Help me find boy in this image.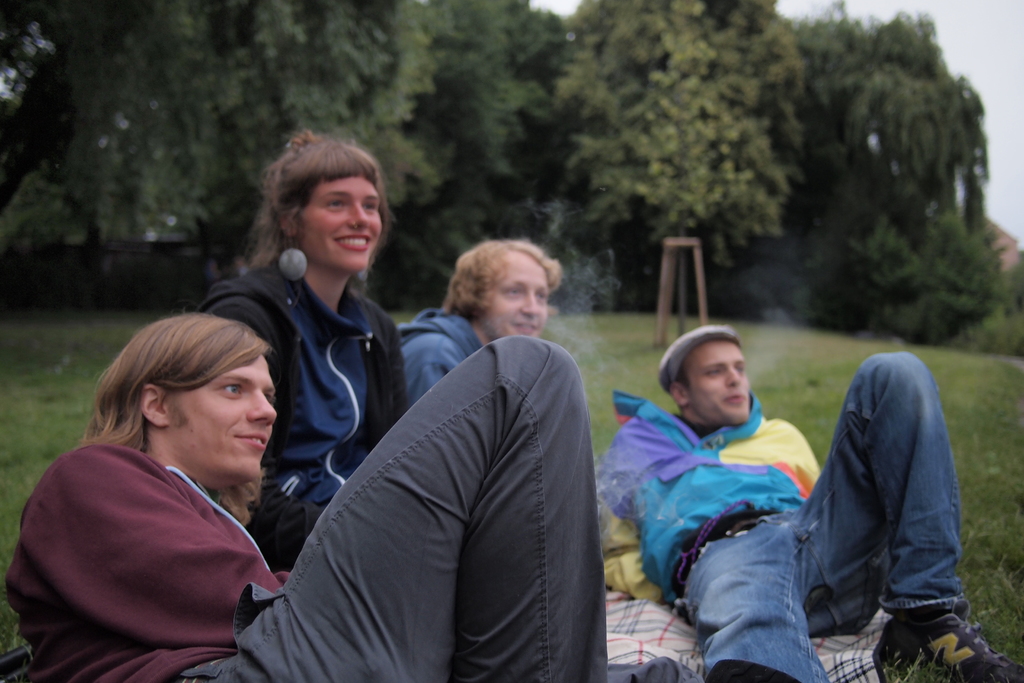
Found it: 595/327/1023/682.
